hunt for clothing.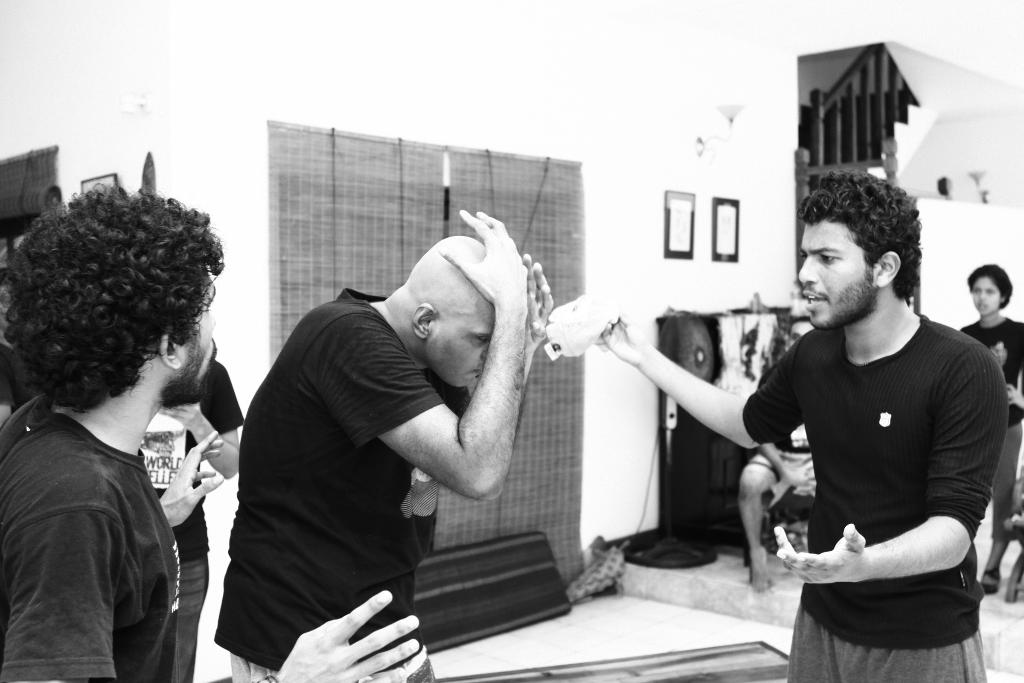
Hunted down at {"x1": 1, "y1": 389, "x2": 191, "y2": 682}.
